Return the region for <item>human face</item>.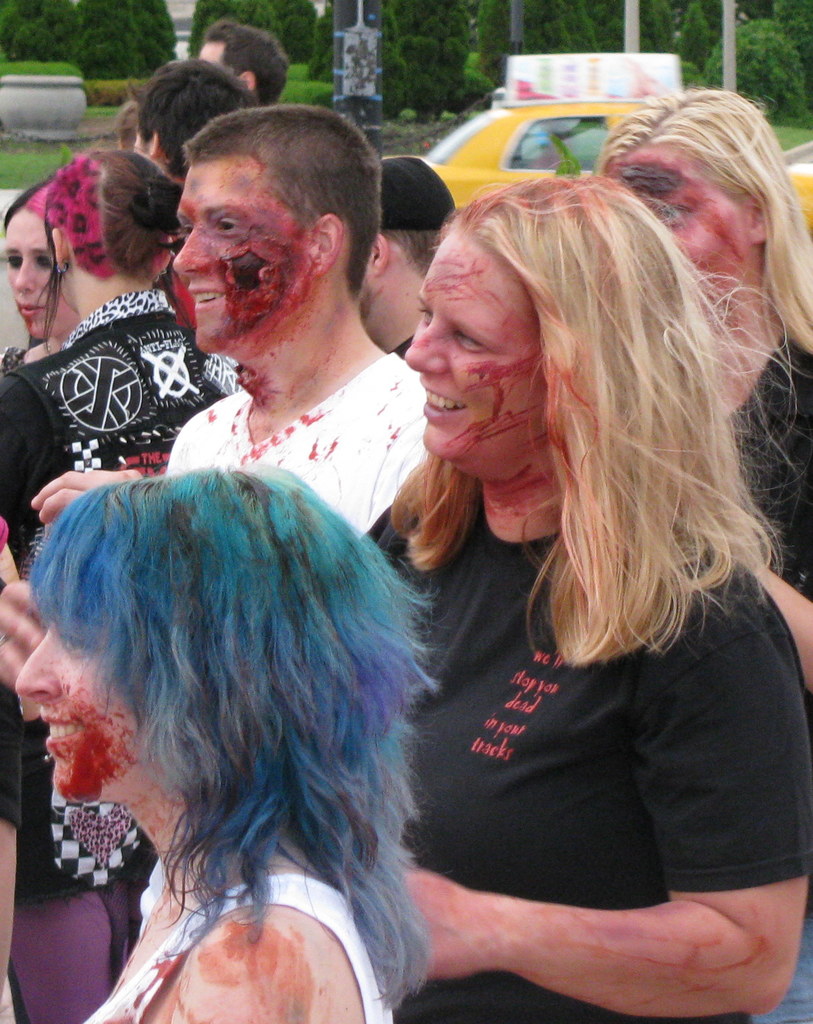
box=[599, 147, 759, 308].
